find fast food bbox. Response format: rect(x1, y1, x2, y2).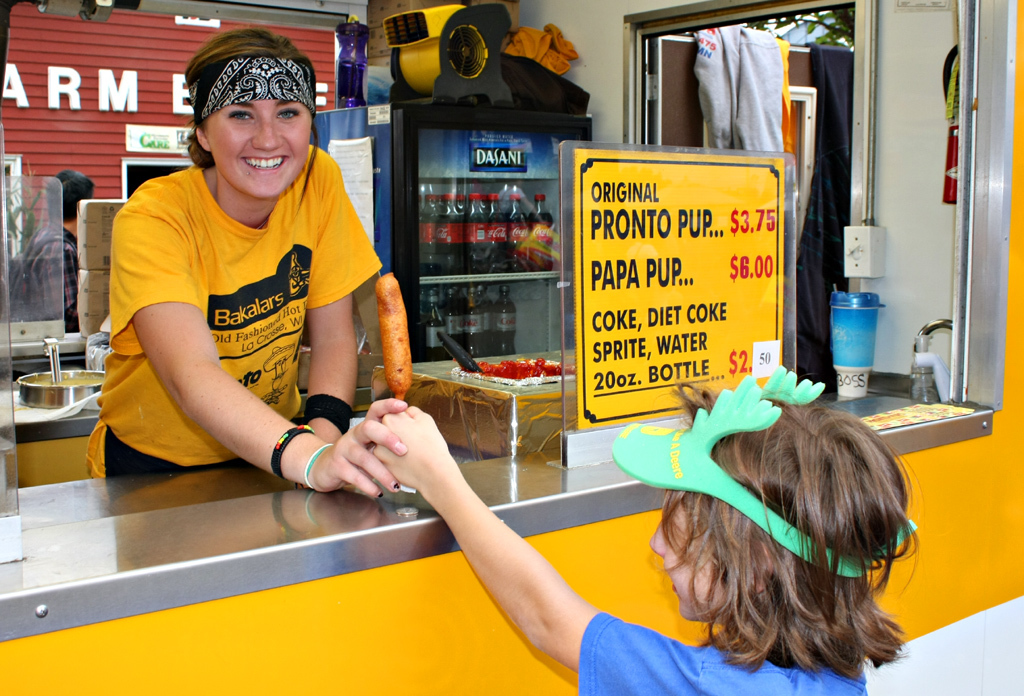
rect(374, 270, 414, 410).
